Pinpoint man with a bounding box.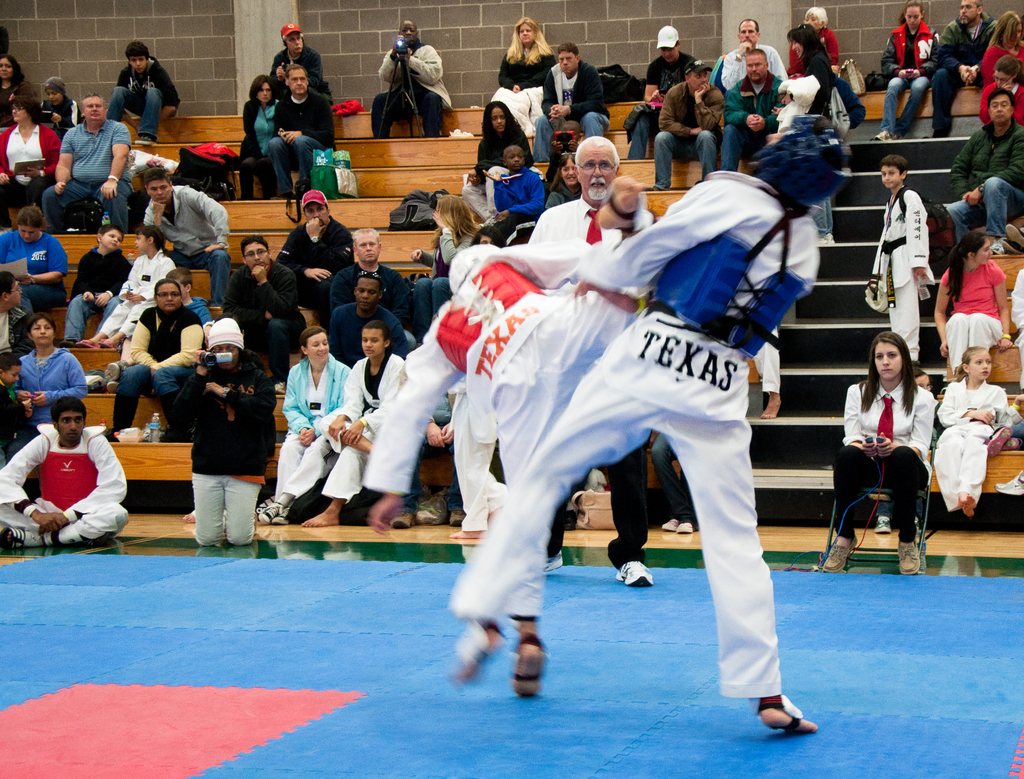
rect(328, 264, 413, 357).
